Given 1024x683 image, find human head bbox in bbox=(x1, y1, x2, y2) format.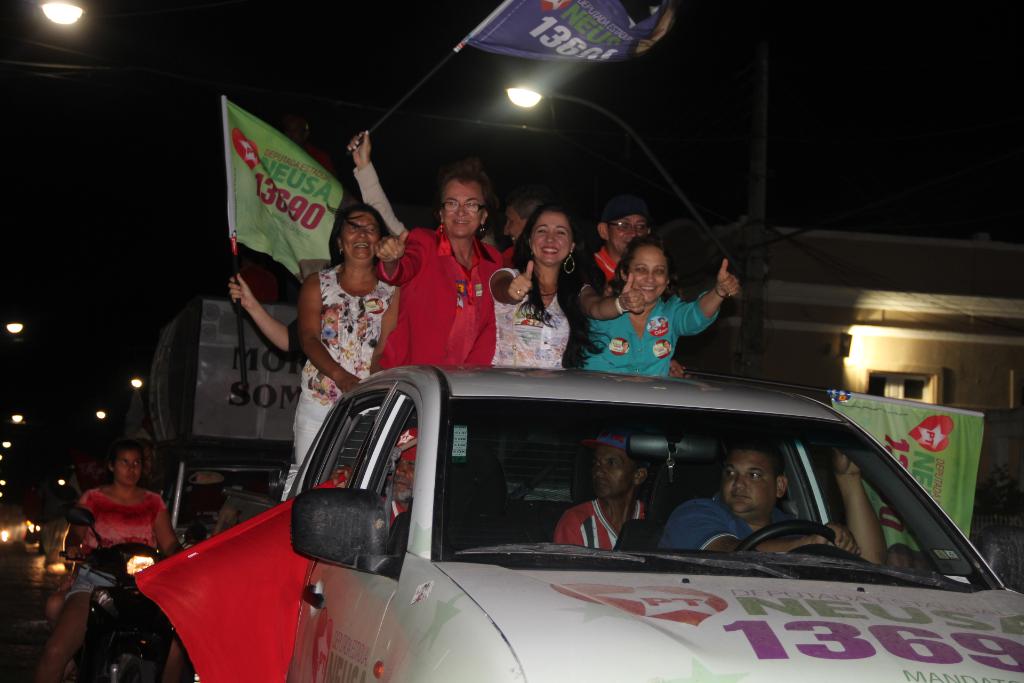
bbox=(719, 440, 791, 512).
